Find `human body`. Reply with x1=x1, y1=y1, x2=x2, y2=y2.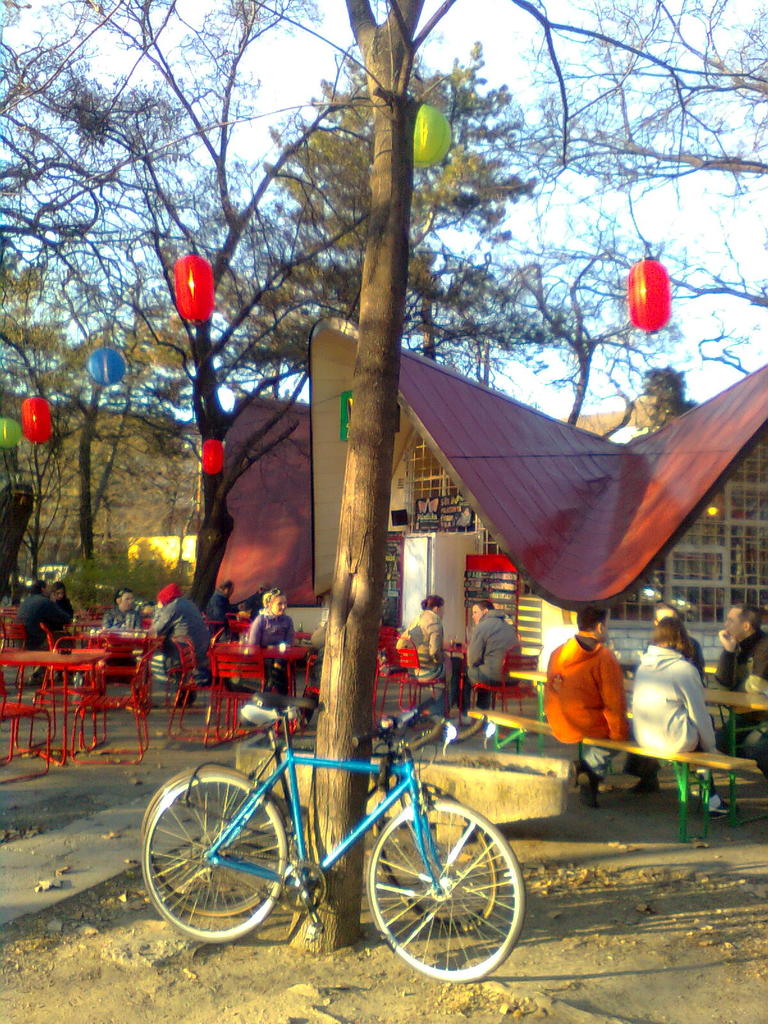
x1=157, y1=579, x2=219, y2=689.
